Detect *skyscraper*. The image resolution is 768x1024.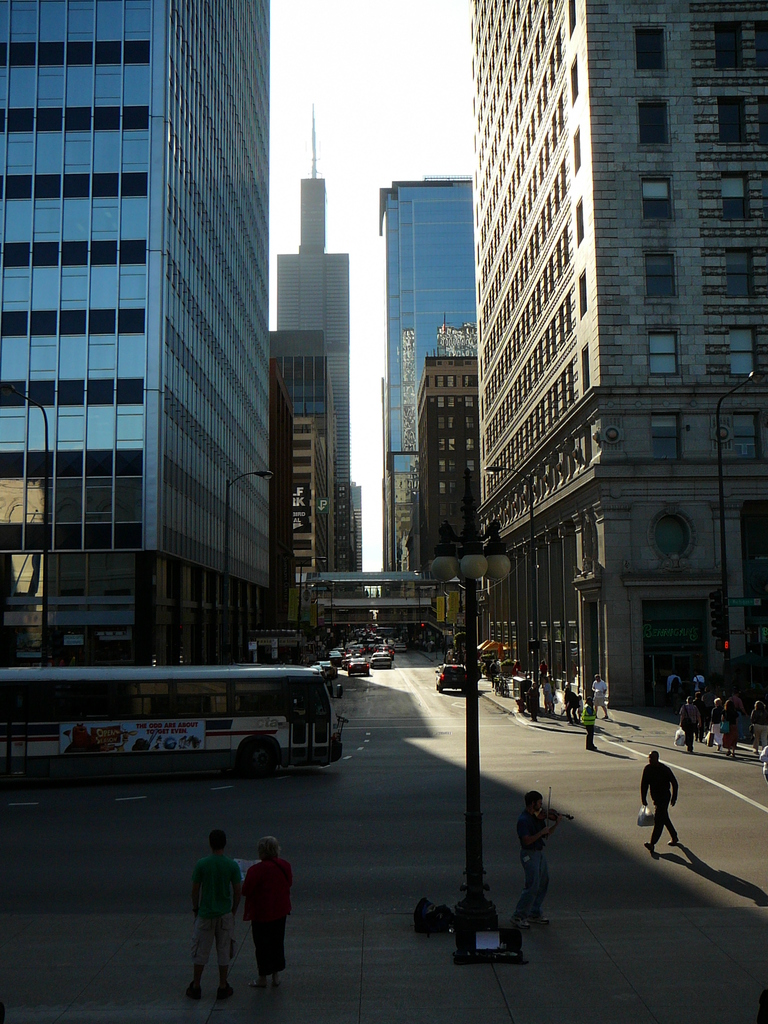
(4,13,290,685).
